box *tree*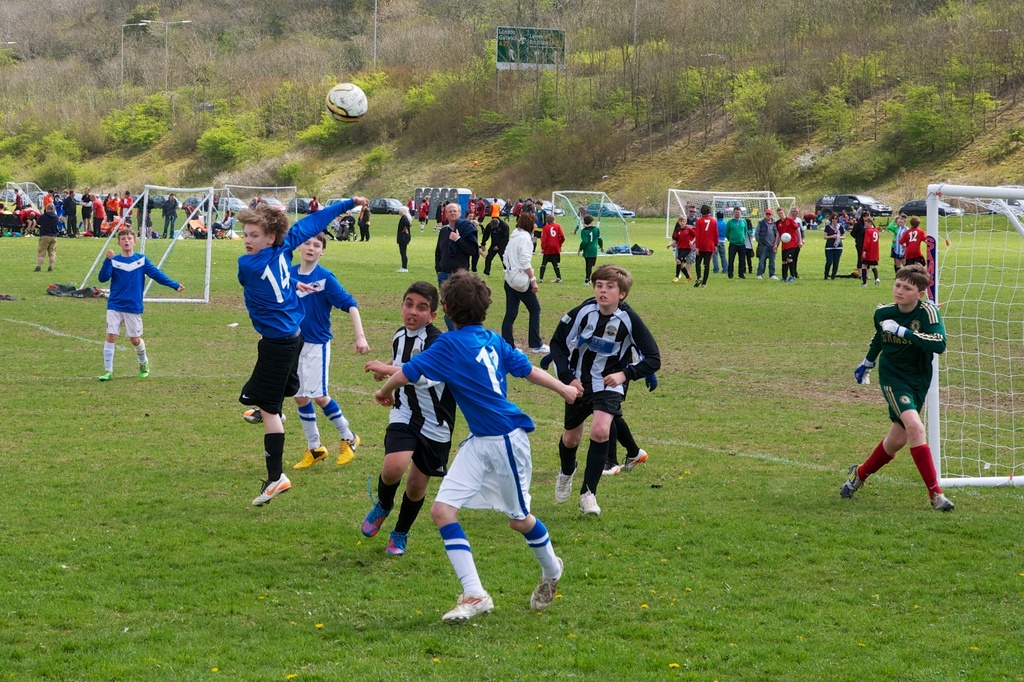
(x1=739, y1=131, x2=778, y2=185)
